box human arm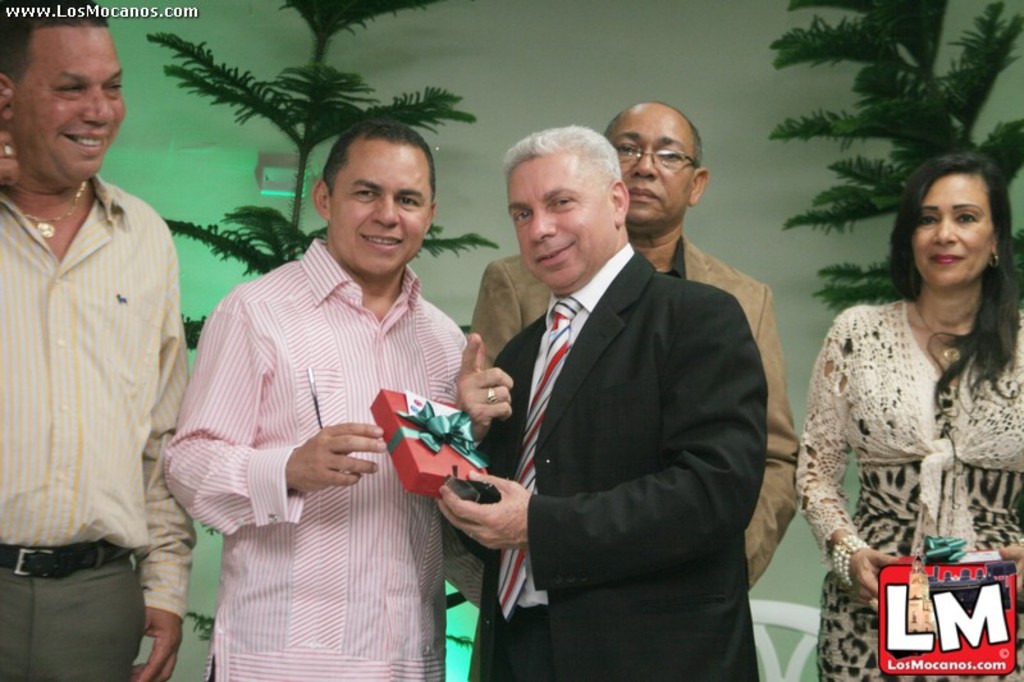
(132,256,200,681)
